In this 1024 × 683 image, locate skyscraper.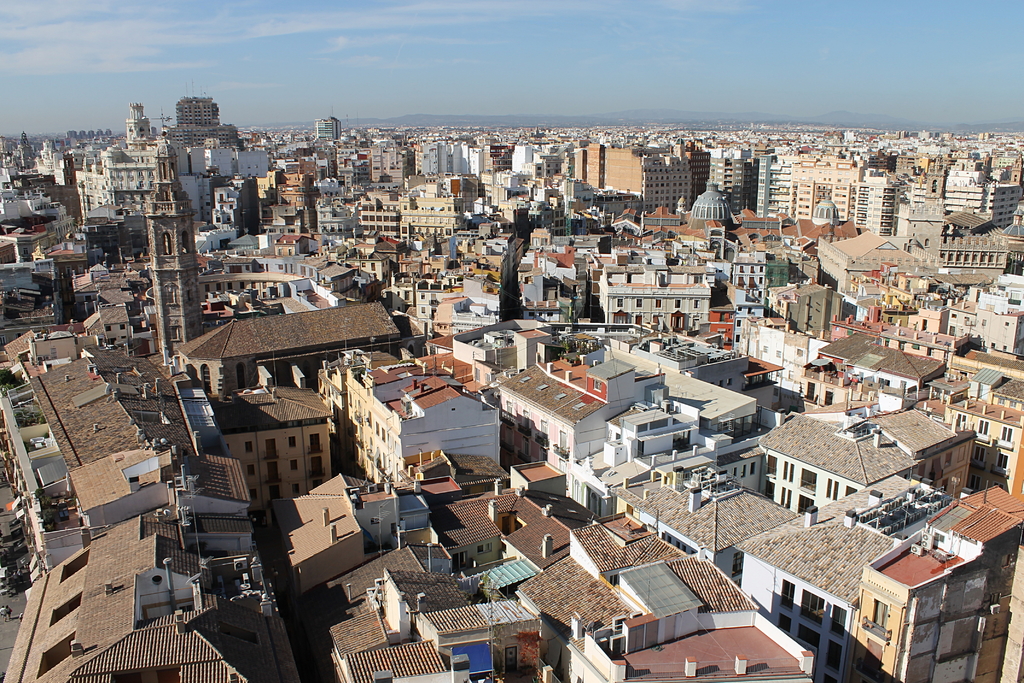
Bounding box: l=104, t=97, r=146, b=190.
